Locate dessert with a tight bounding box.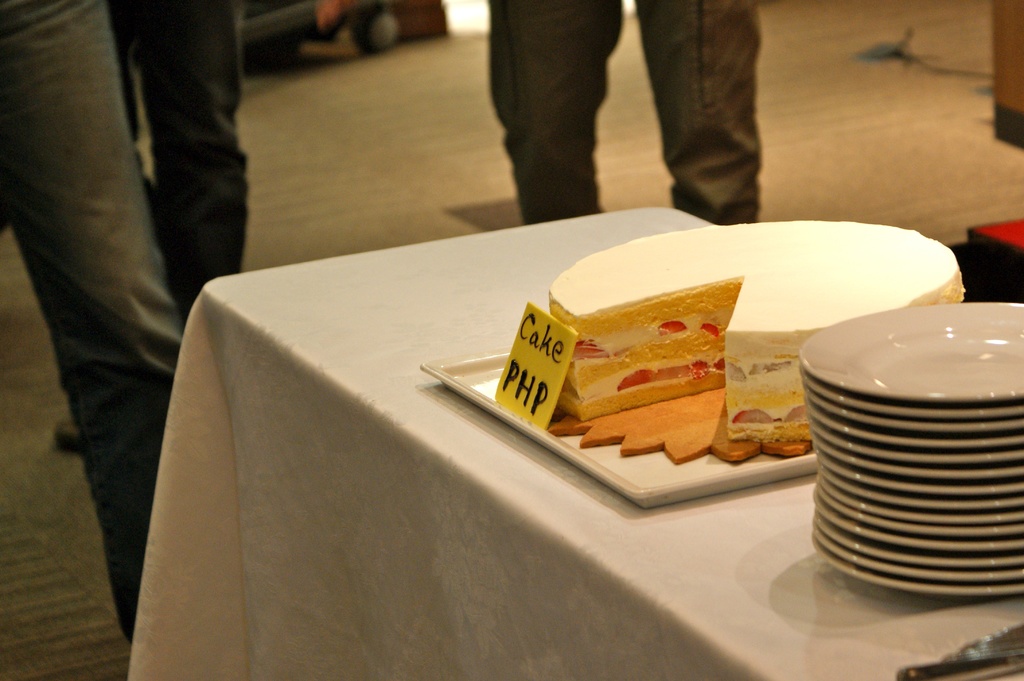
[left=543, top=221, right=966, bottom=444].
